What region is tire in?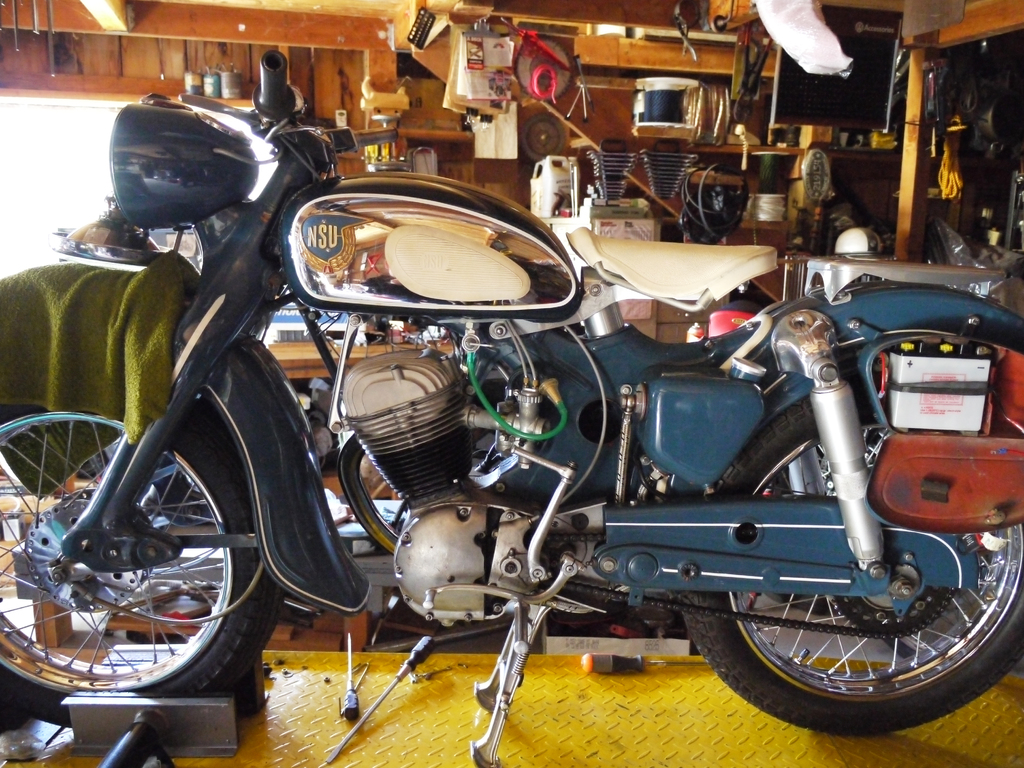
region(0, 276, 266, 728).
